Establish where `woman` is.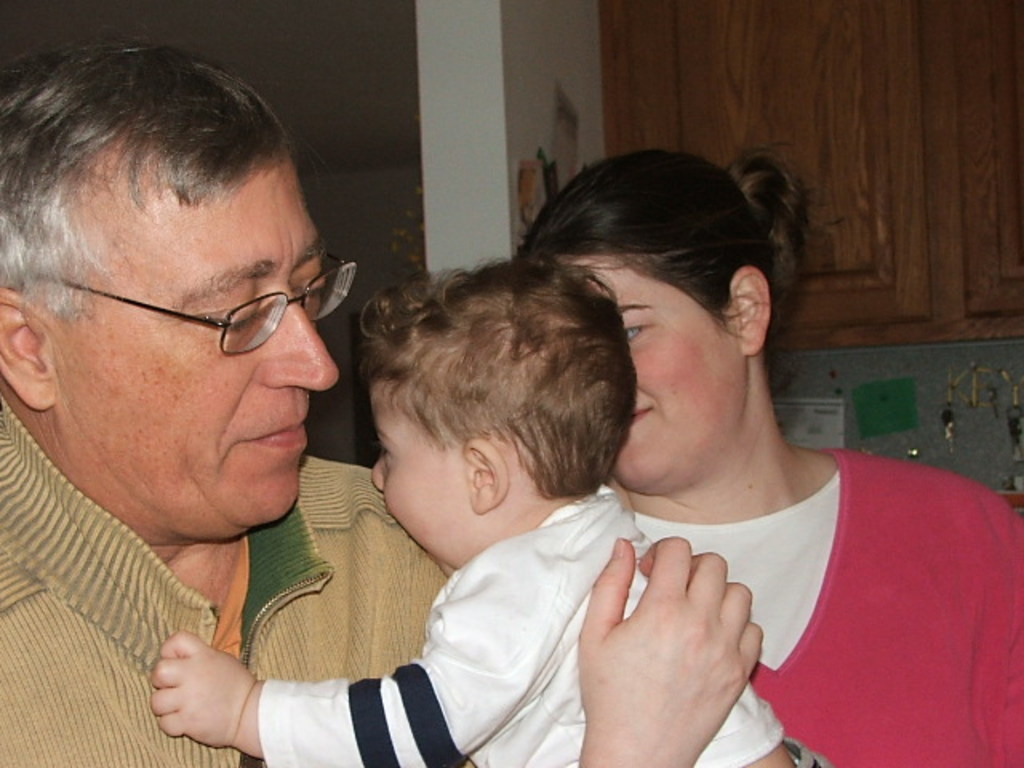
Established at [461, 157, 979, 767].
